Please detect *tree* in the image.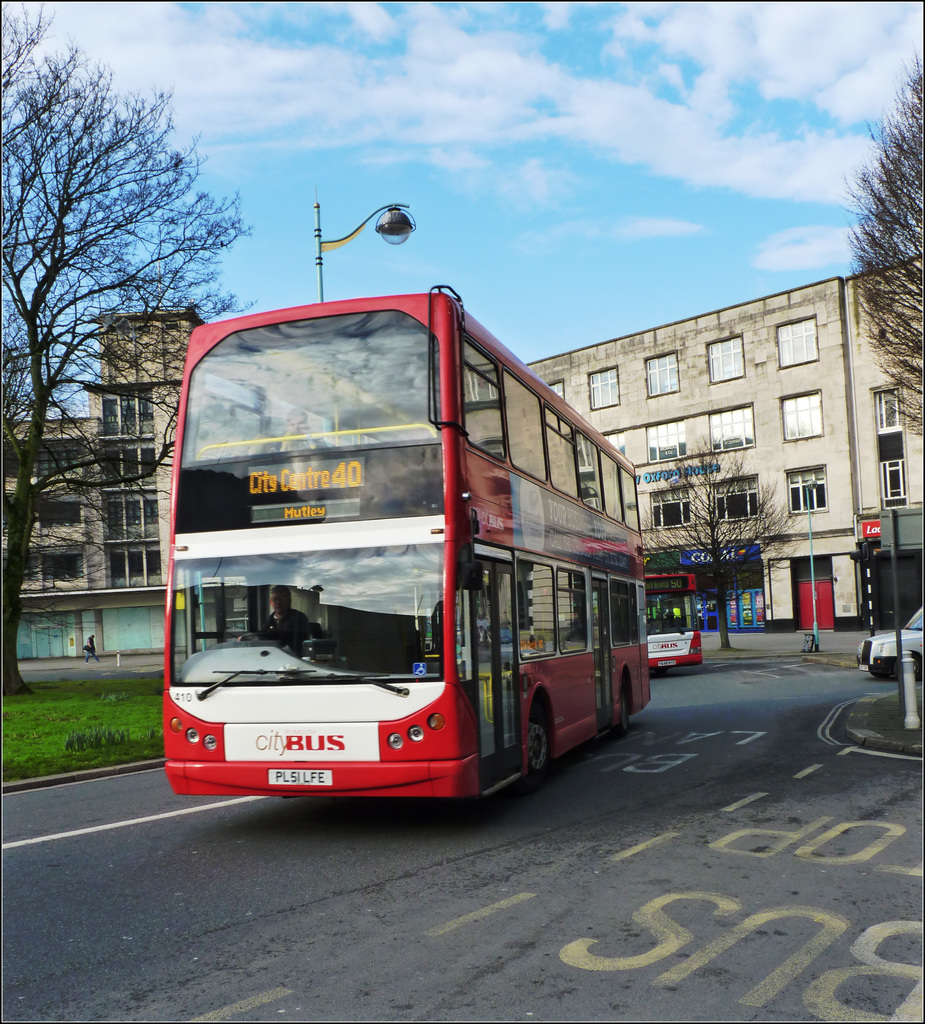
bbox(0, 0, 257, 700).
